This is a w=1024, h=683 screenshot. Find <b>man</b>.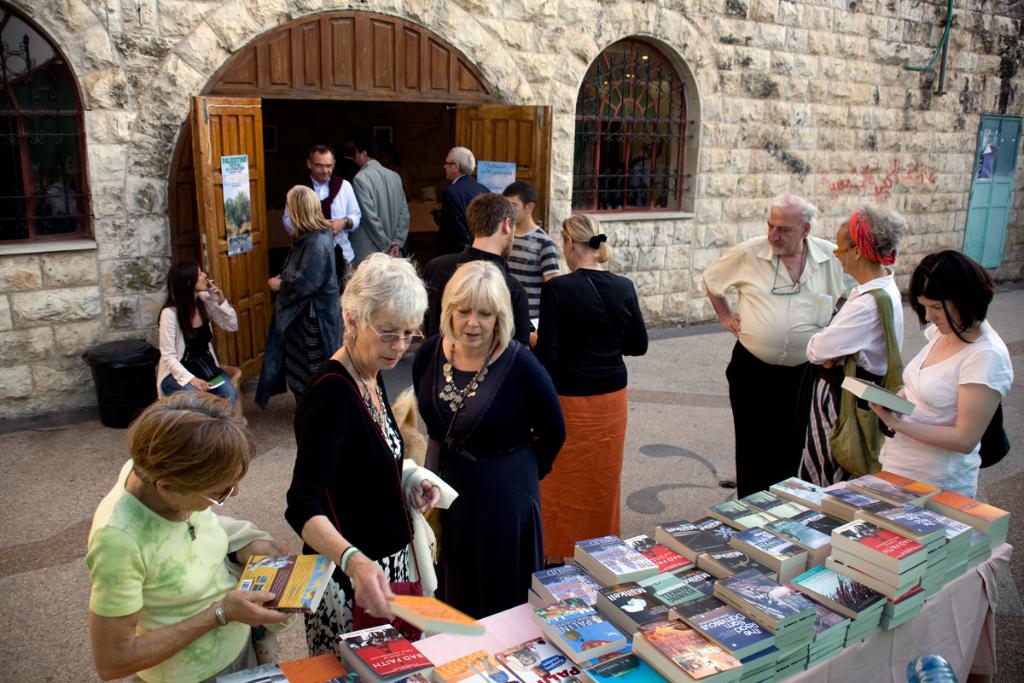
Bounding box: (282, 144, 361, 275).
